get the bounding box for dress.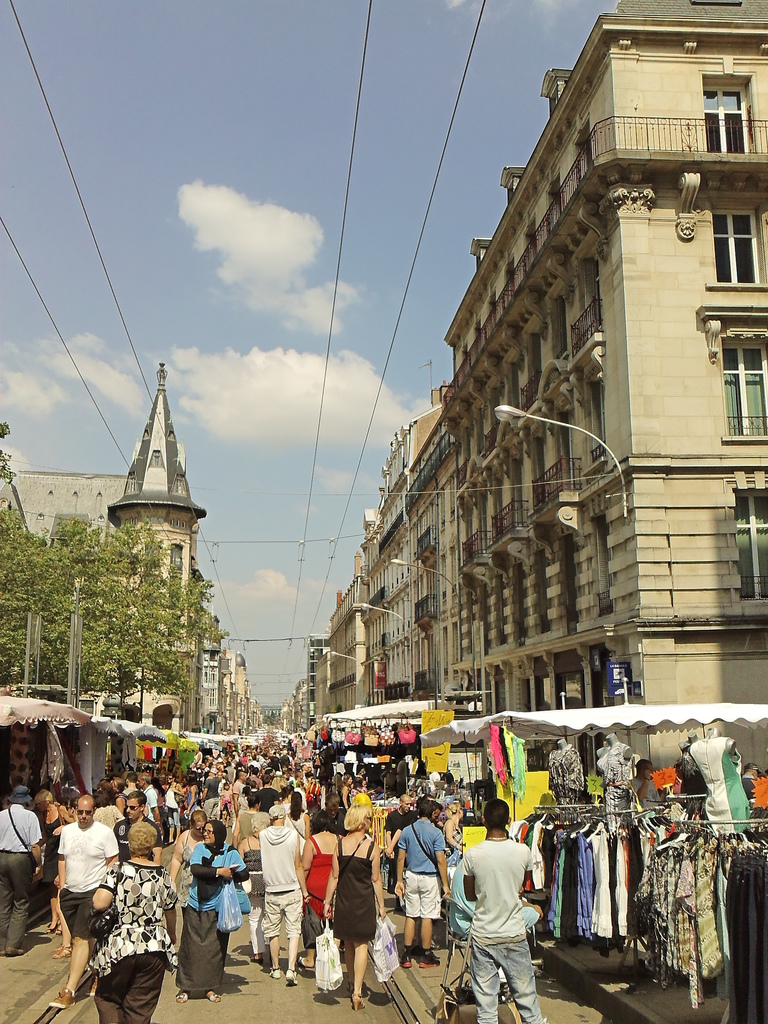
(596,741,632,816).
